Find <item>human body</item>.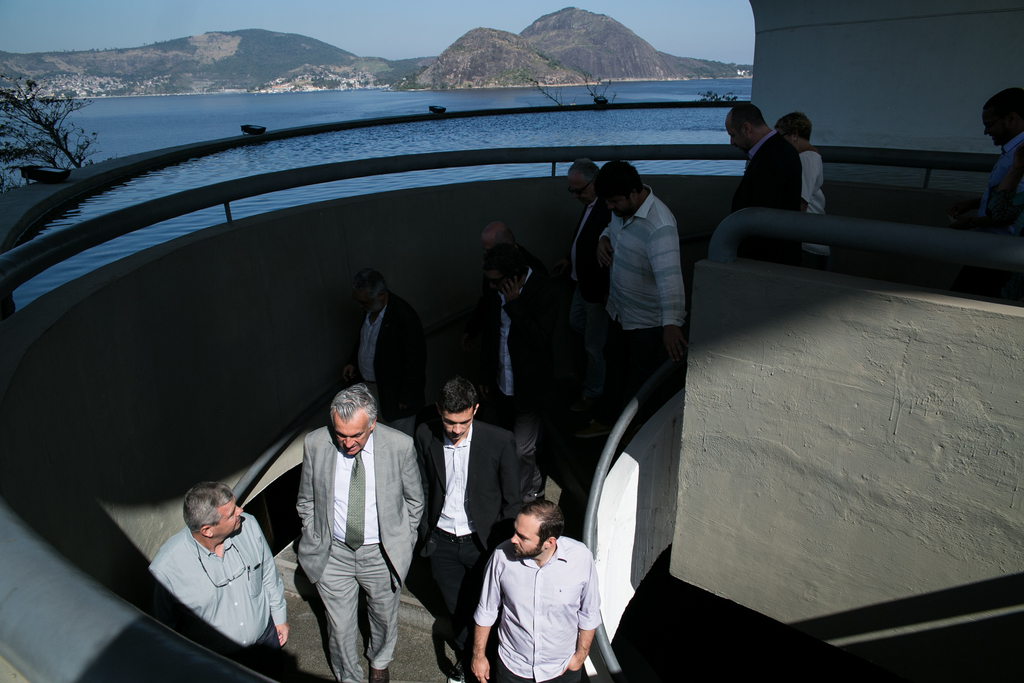
rect(467, 514, 611, 682).
